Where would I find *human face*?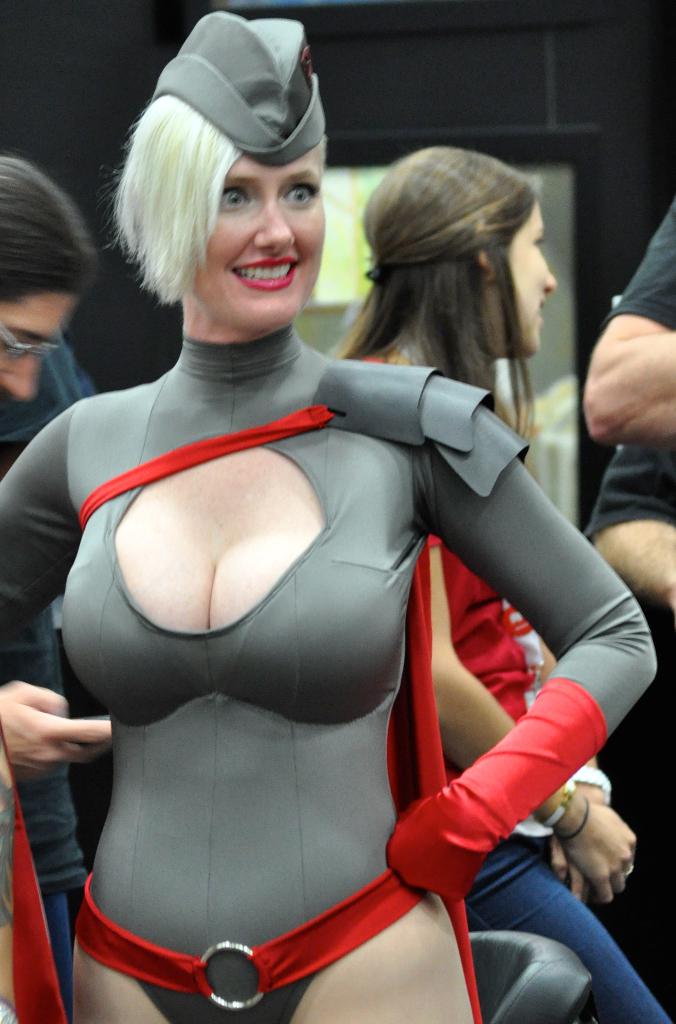
At {"left": 1, "top": 293, "right": 79, "bottom": 400}.
